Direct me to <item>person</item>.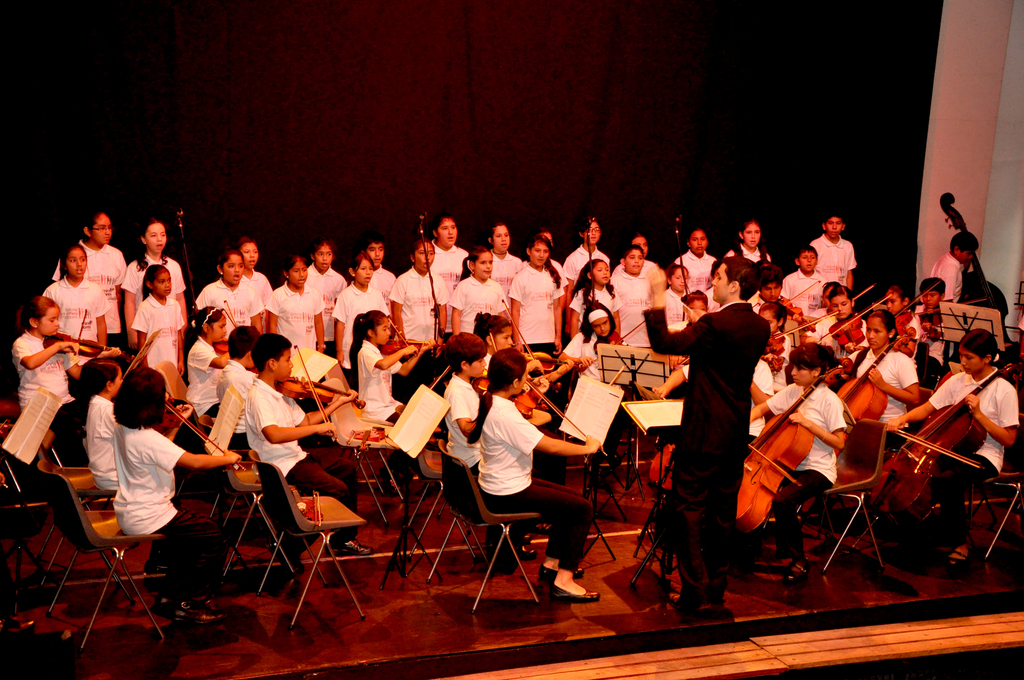
Direction: {"x1": 911, "y1": 271, "x2": 948, "y2": 343}.
